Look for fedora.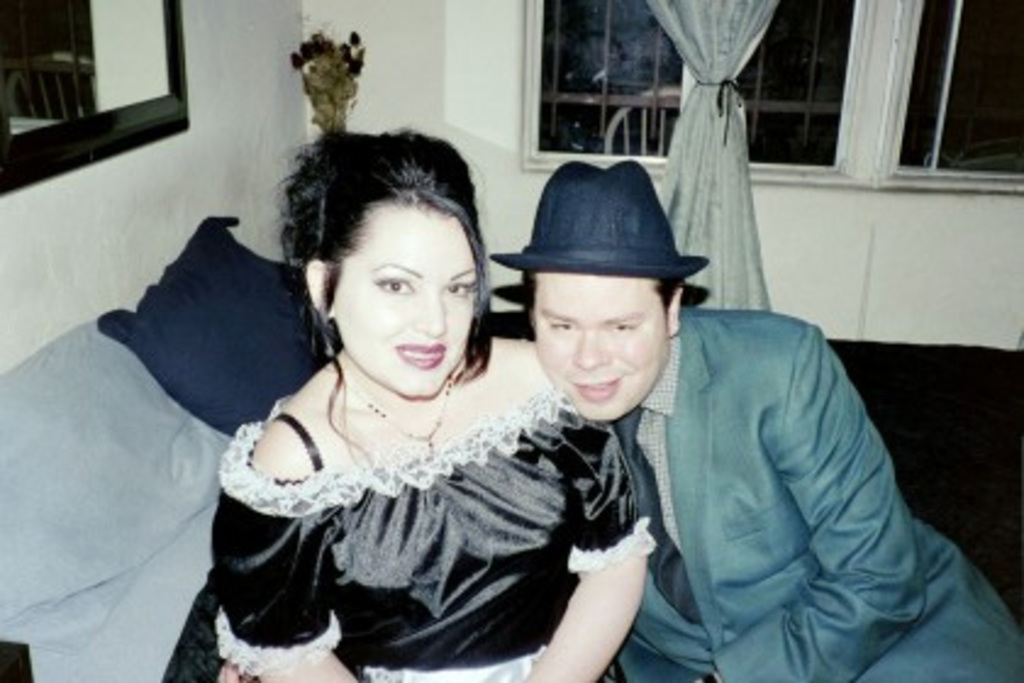
Found: (left=485, top=151, right=709, bottom=278).
